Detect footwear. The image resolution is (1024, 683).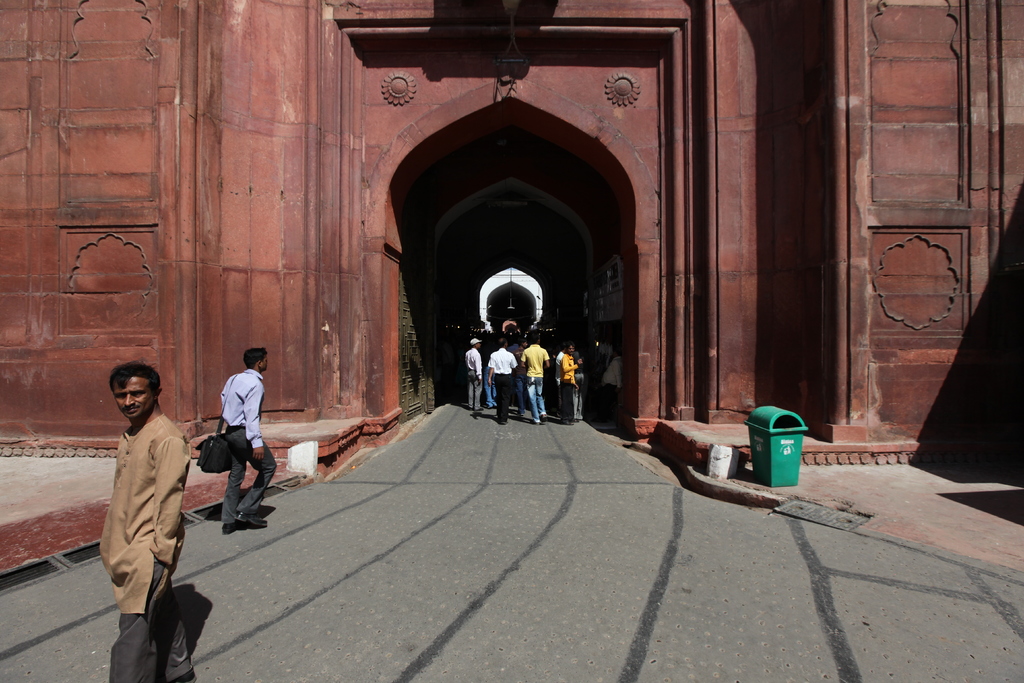
l=223, t=523, r=239, b=532.
